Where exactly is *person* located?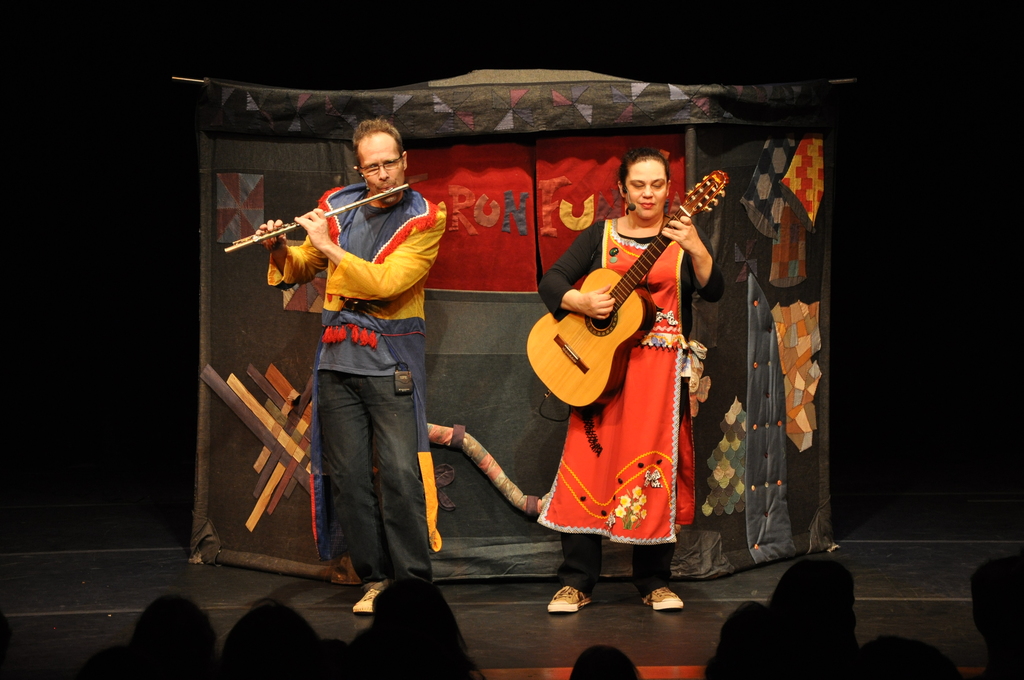
Its bounding box is box(765, 555, 860, 679).
